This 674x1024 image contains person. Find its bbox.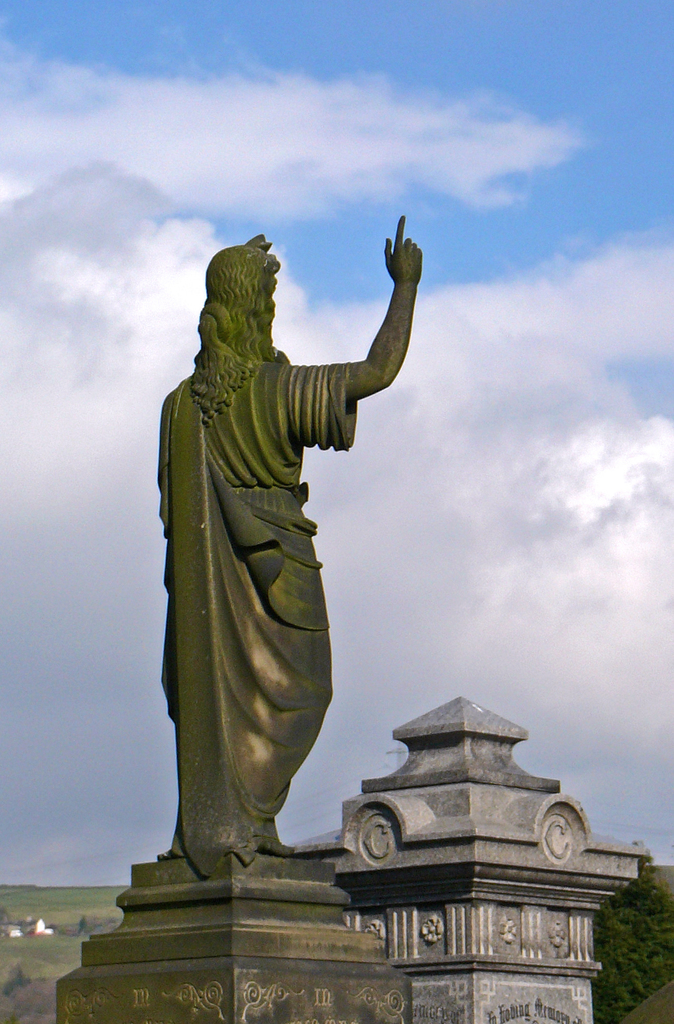
box=[145, 210, 427, 876].
